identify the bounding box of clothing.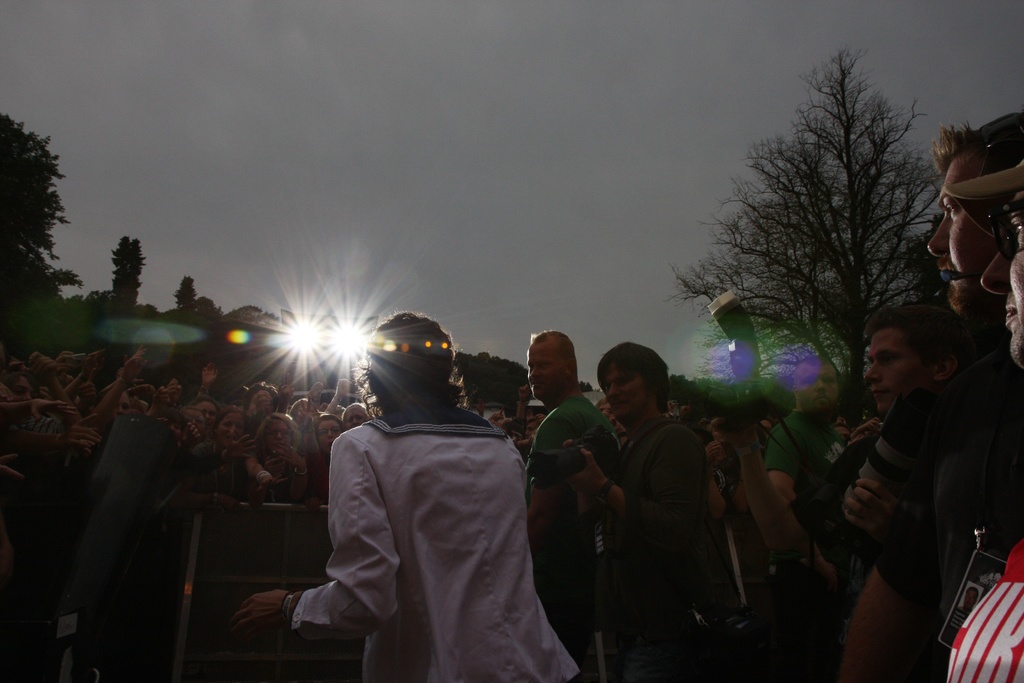
x1=592 y1=409 x2=712 y2=682.
